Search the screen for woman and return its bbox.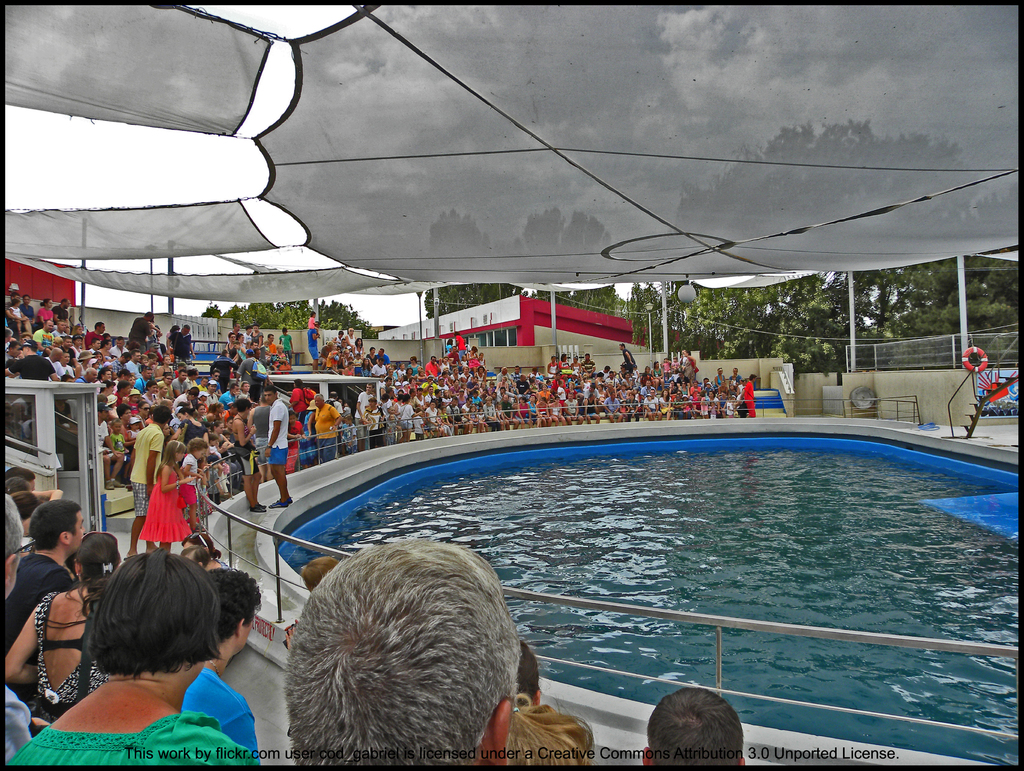
Found: 4:528:129:722.
